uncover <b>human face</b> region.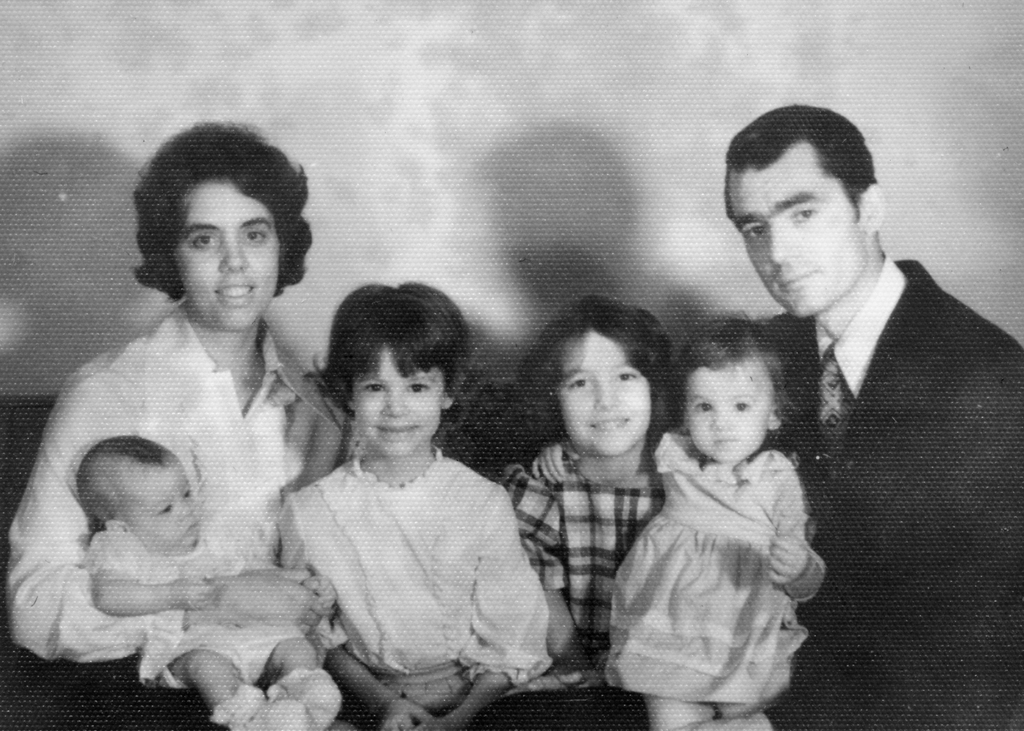
Uncovered: bbox=[684, 353, 768, 461].
